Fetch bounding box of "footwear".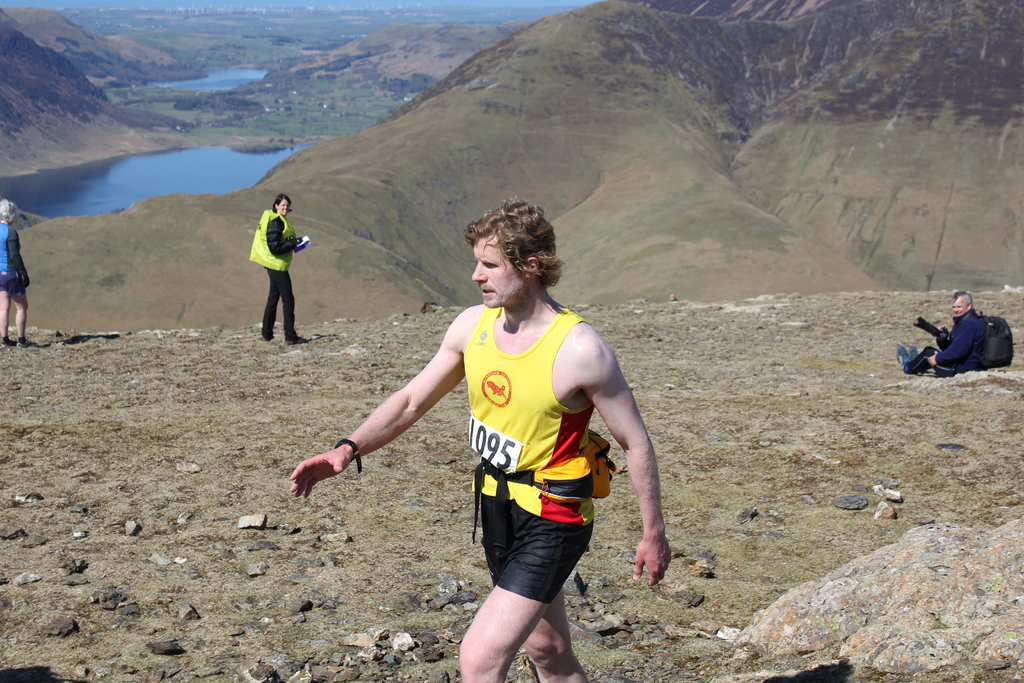
Bbox: [left=911, top=348, right=922, bottom=372].
